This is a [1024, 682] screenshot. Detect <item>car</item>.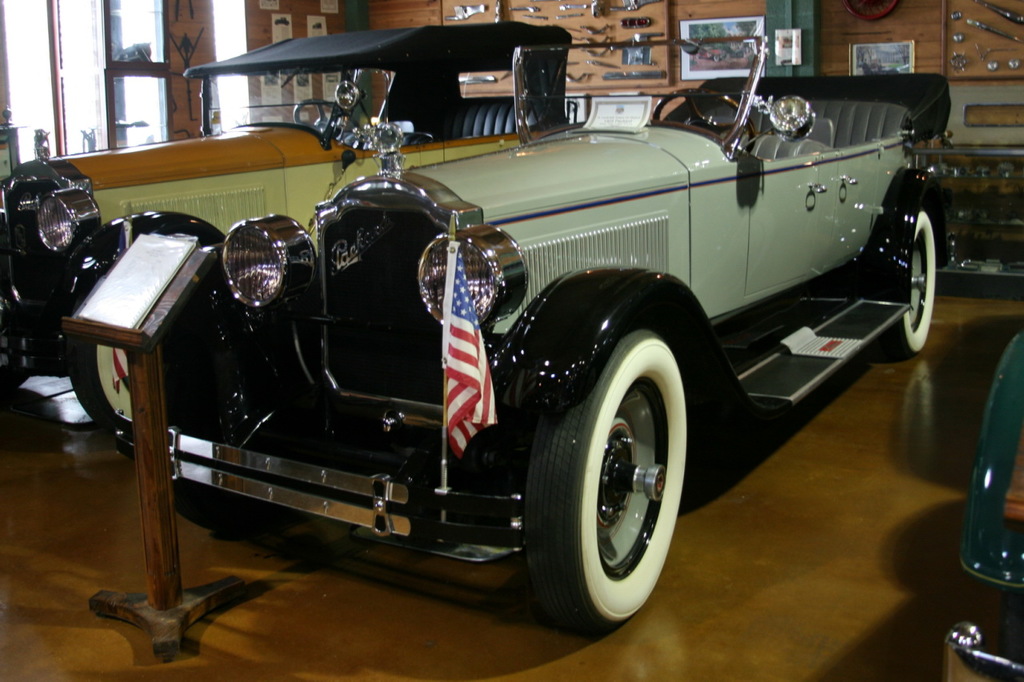
box(0, 19, 594, 428).
